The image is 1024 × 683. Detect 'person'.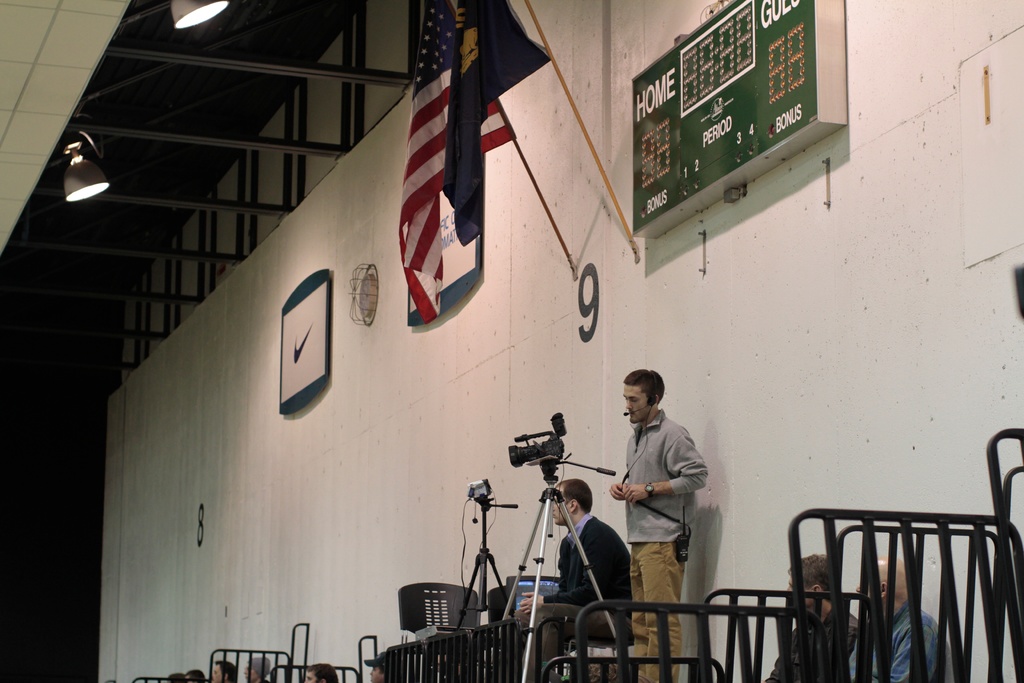
Detection: (left=612, top=365, right=724, bottom=649).
